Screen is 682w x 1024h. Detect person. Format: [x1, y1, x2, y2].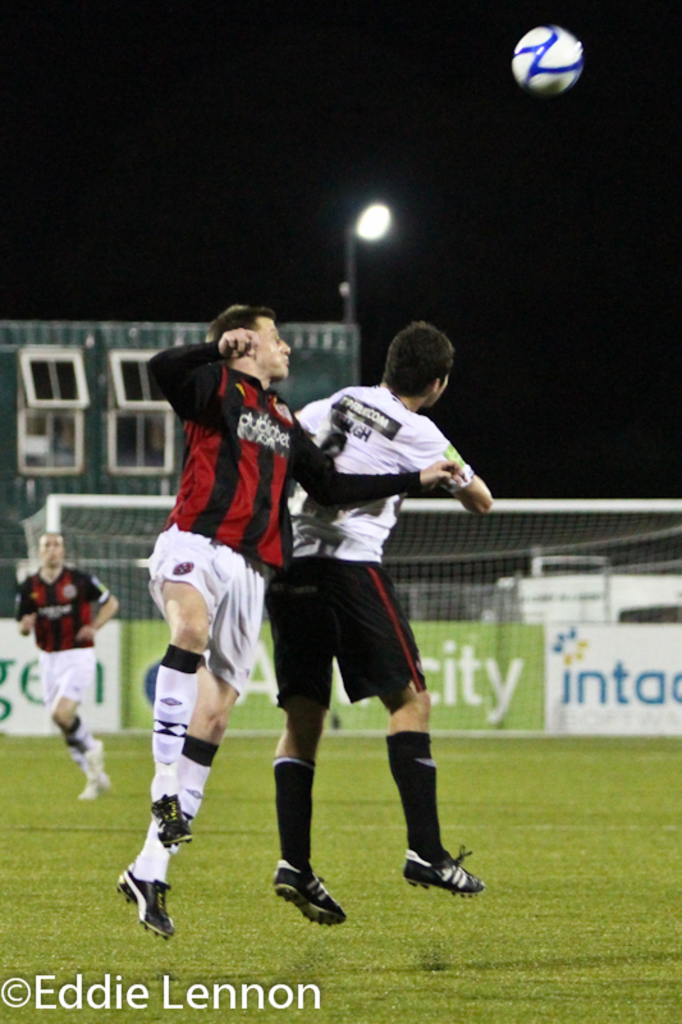
[111, 300, 470, 945].
